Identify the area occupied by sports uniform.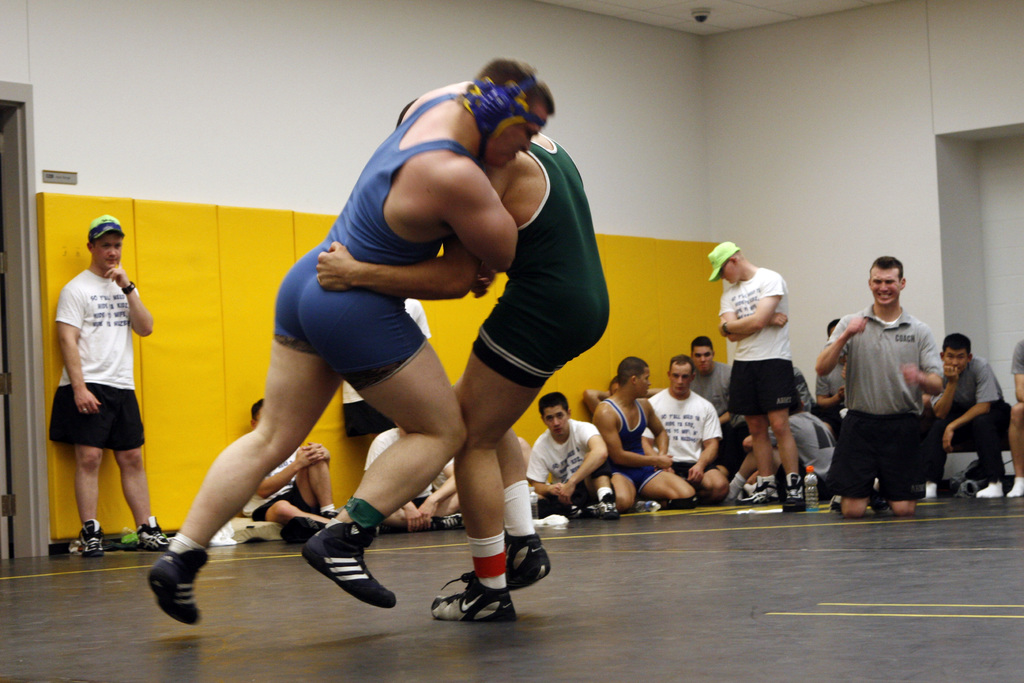
Area: (271,89,486,399).
